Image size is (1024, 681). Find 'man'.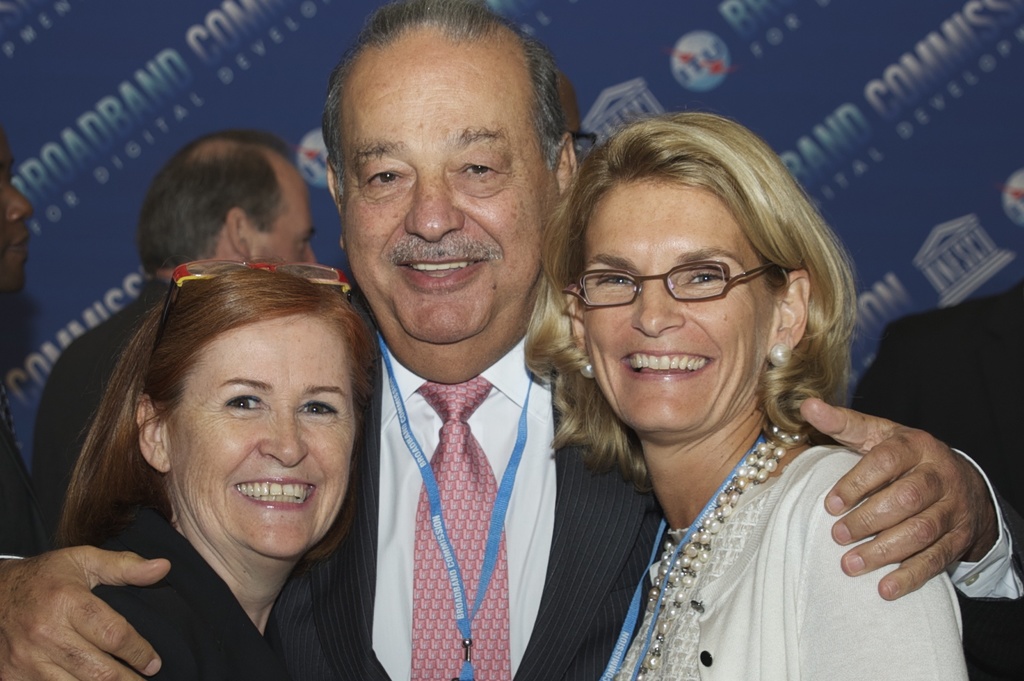
x1=0 y1=131 x2=36 y2=548.
